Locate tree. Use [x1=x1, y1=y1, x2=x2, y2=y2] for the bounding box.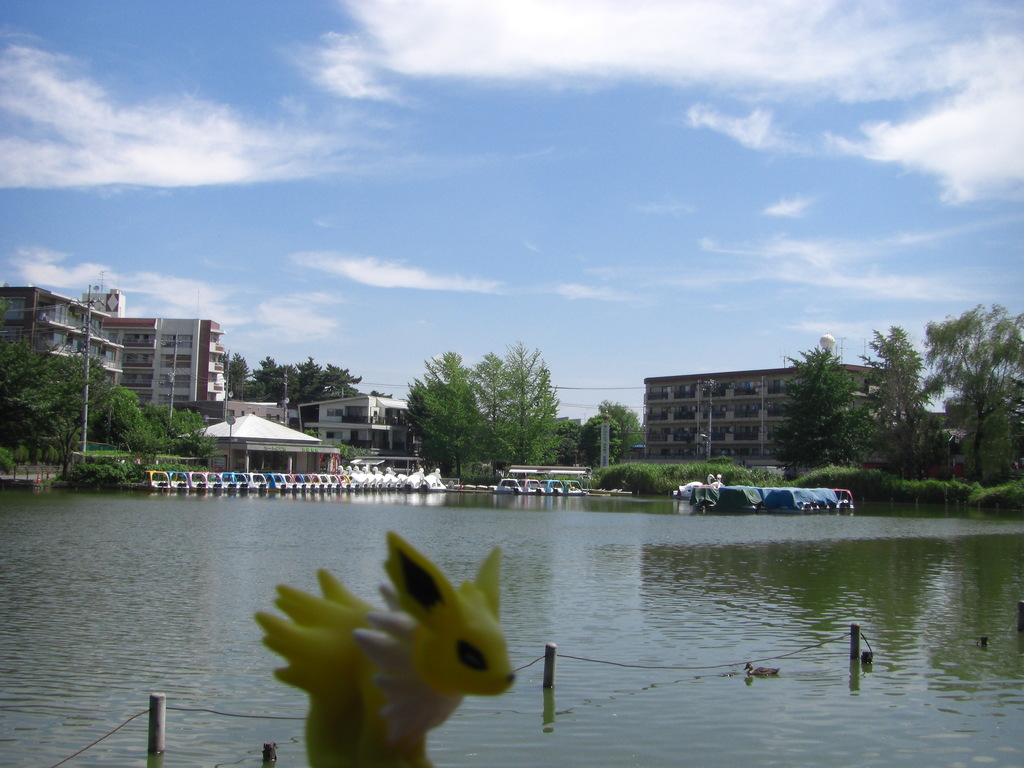
[x1=506, y1=345, x2=562, y2=467].
